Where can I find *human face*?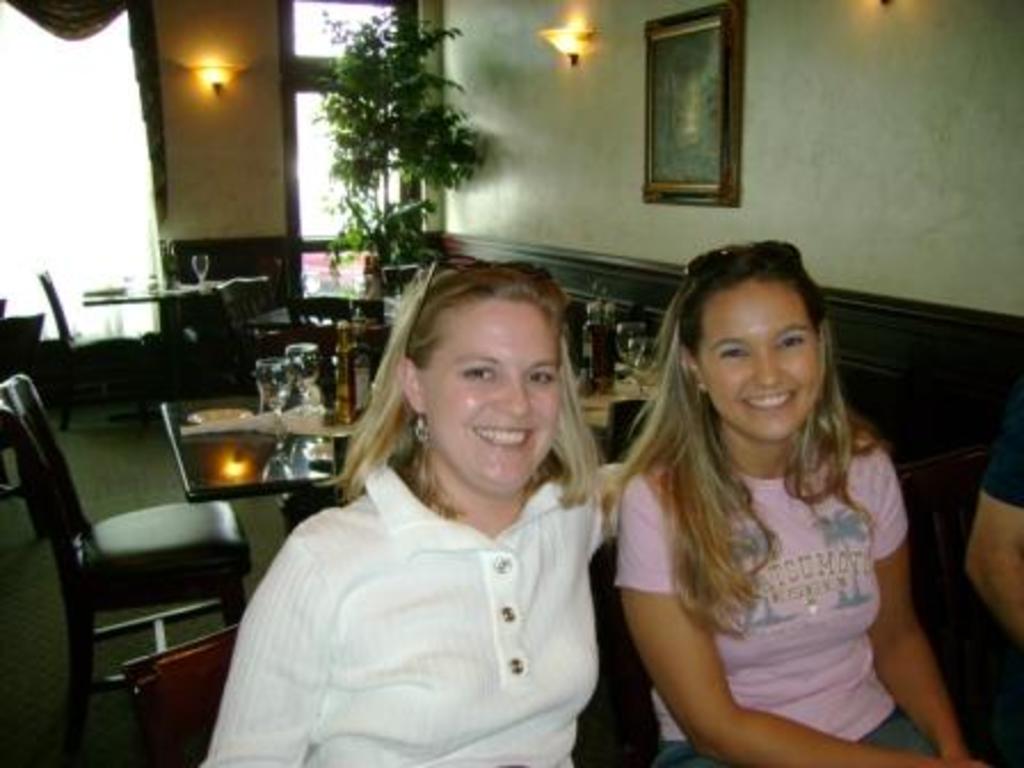
You can find it at (695,283,823,439).
